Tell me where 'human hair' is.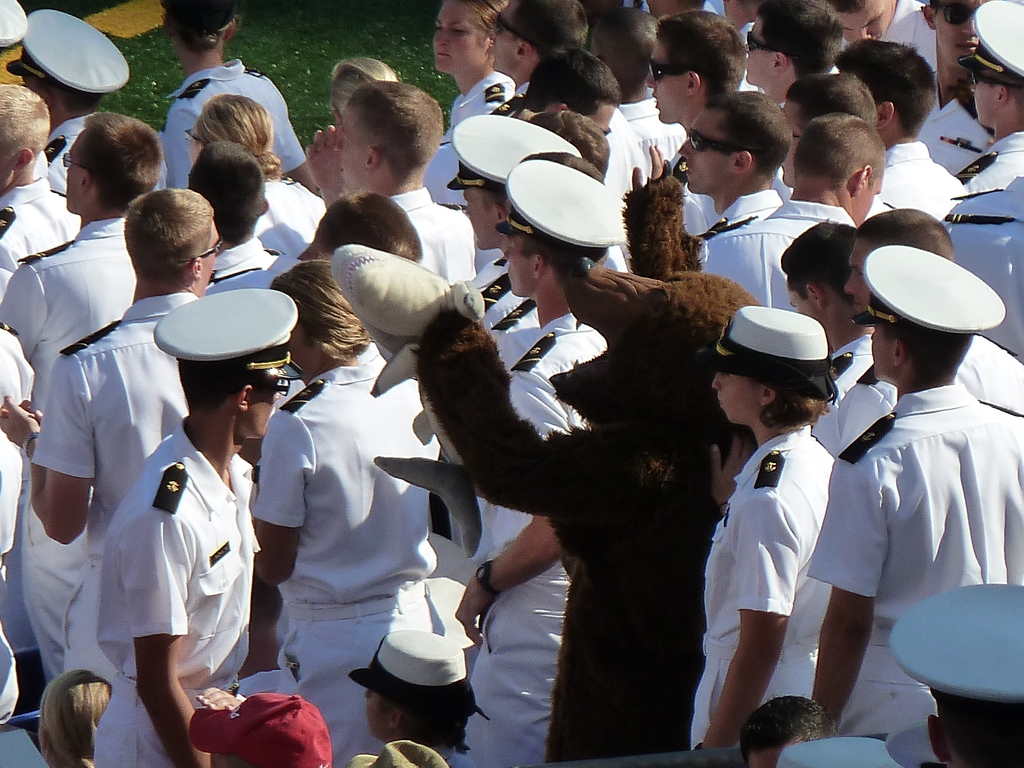
'human hair' is at 175,358,269,413.
